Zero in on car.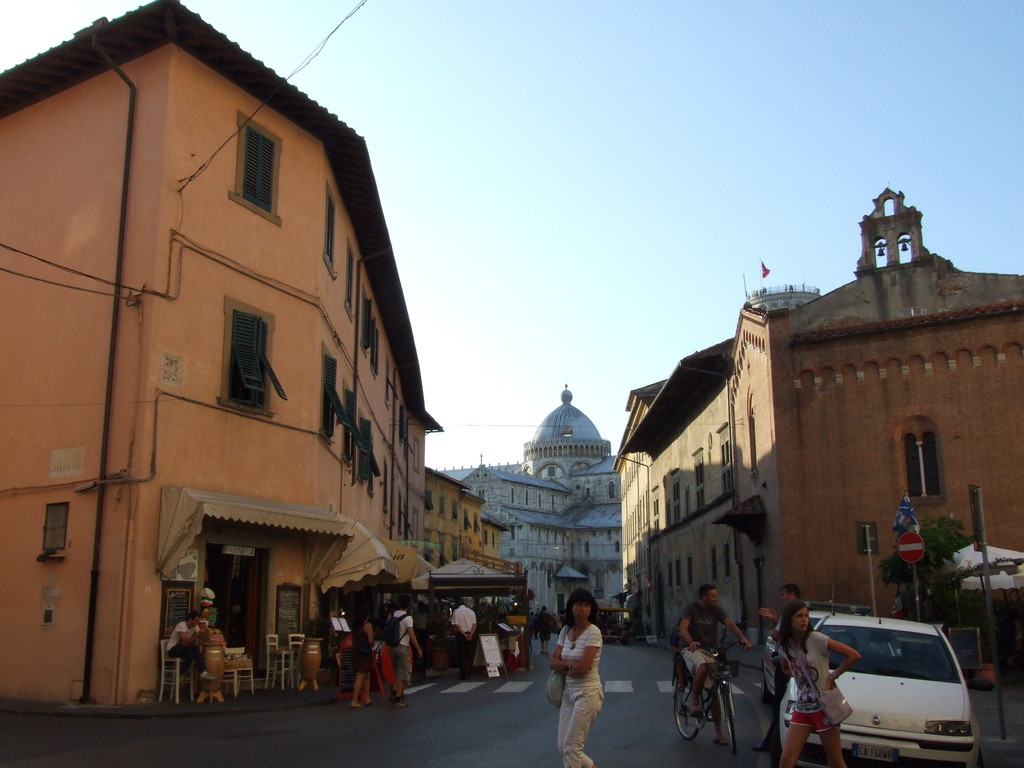
Zeroed in: (761, 609, 867, 694).
